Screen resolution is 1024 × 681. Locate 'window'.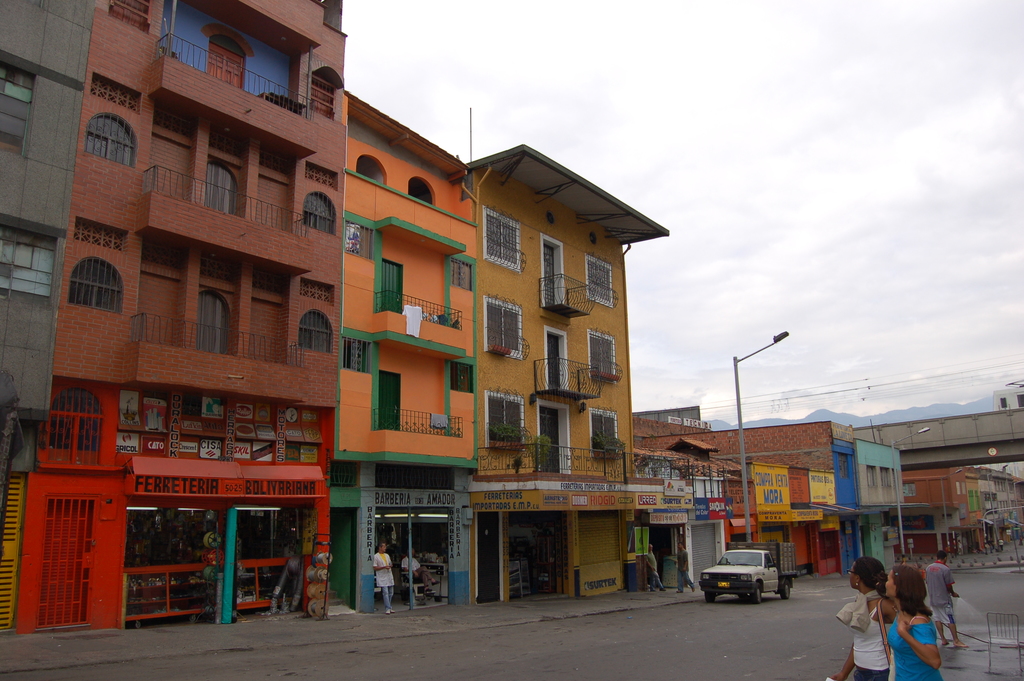
342:336:375:371.
